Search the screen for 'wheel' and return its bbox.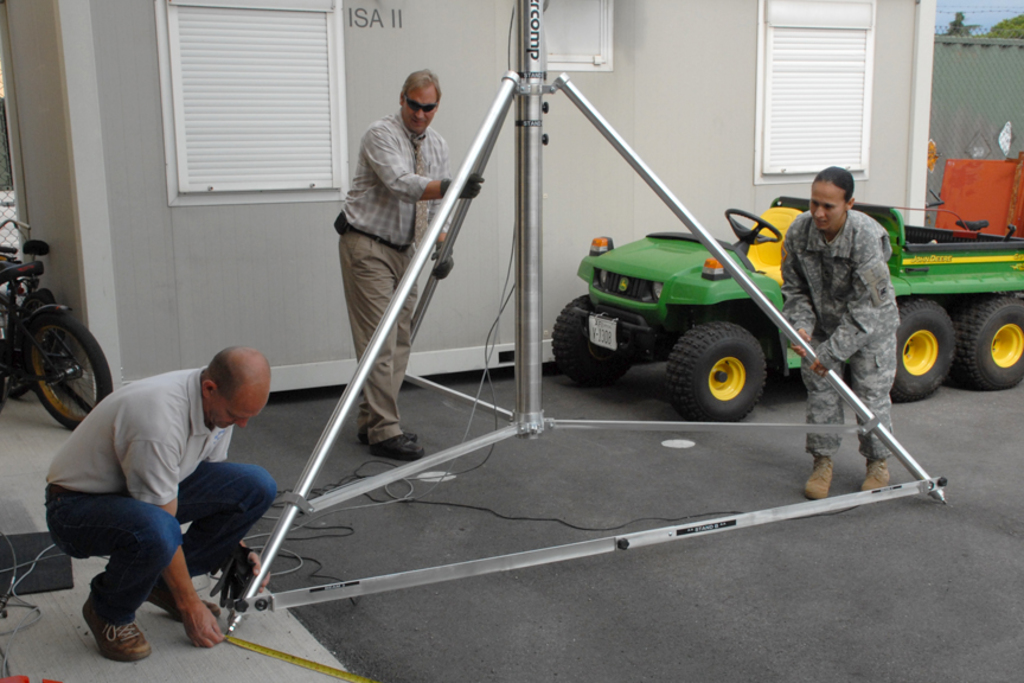
Found: <box>668,314,787,404</box>.
